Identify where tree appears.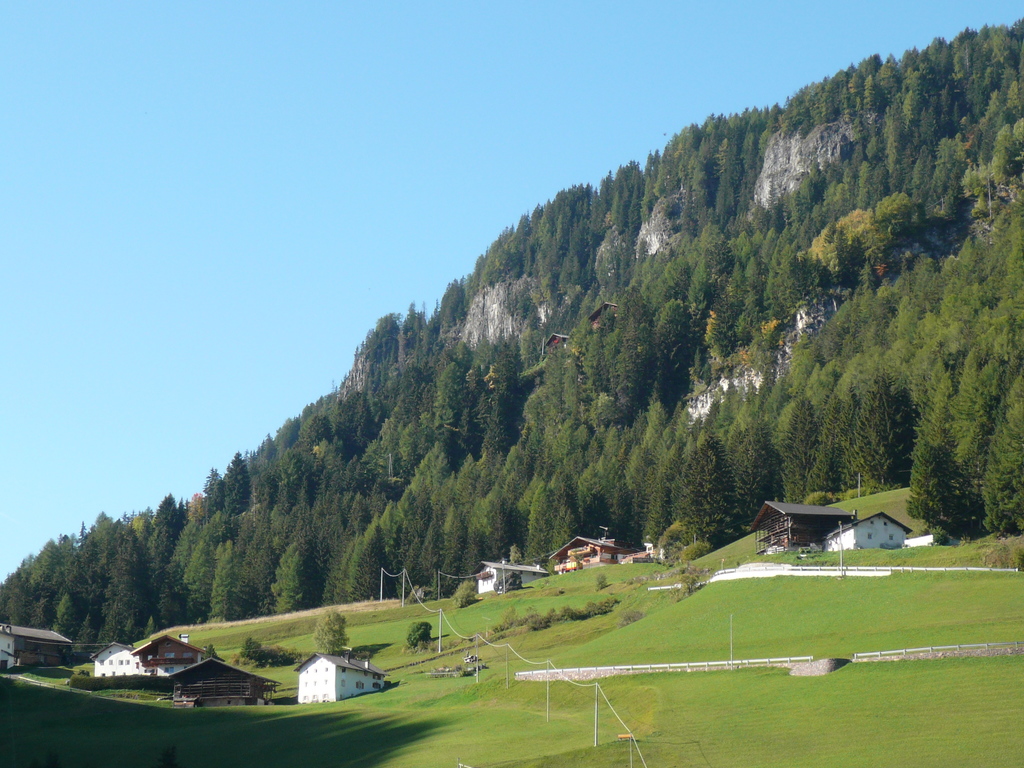
Appears at l=408, t=474, r=467, b=598.
